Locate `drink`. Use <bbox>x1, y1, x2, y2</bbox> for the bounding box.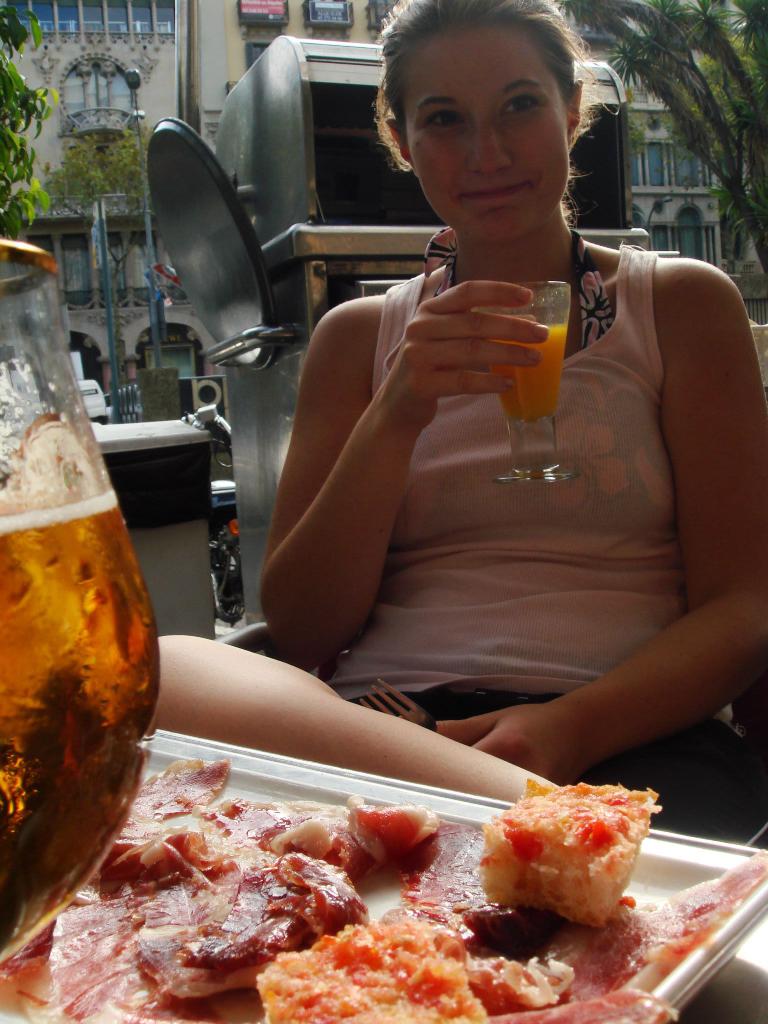
<bbox>492, 318, 573, 419</bbox>.
